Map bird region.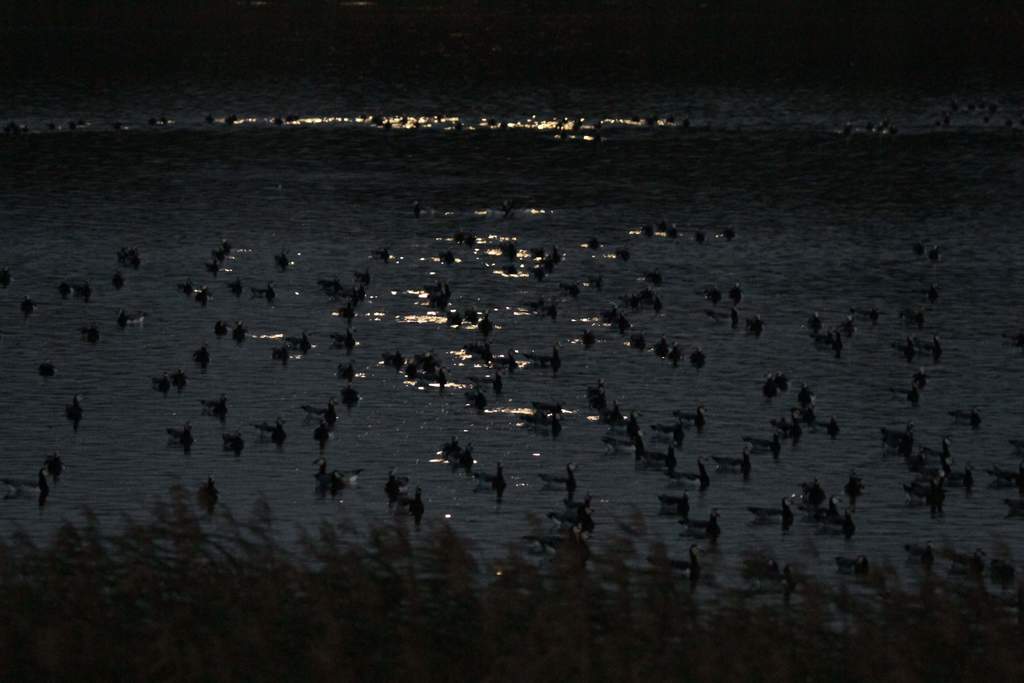
Mapped to (122,244,143,265).
